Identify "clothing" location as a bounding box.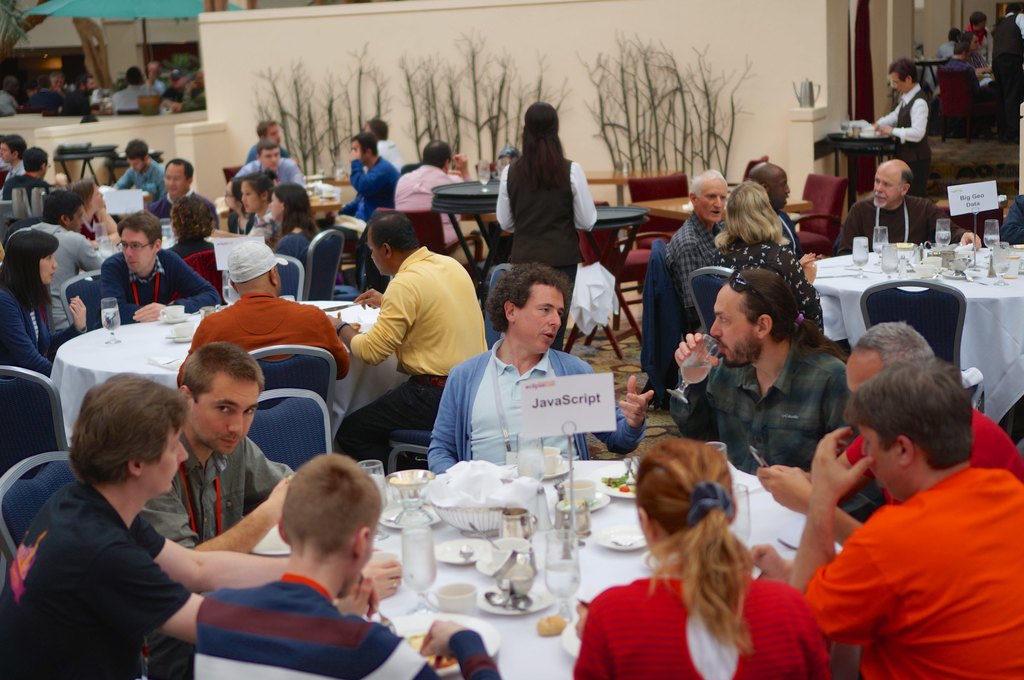
781,209,803,266.
